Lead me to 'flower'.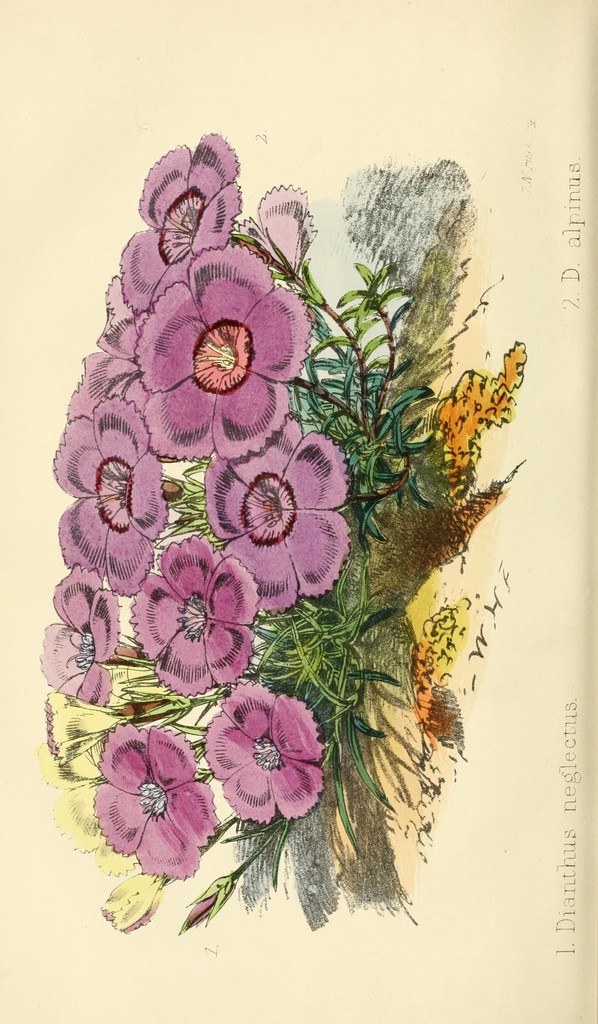
Lead to region(134, 248, 312, 465).
